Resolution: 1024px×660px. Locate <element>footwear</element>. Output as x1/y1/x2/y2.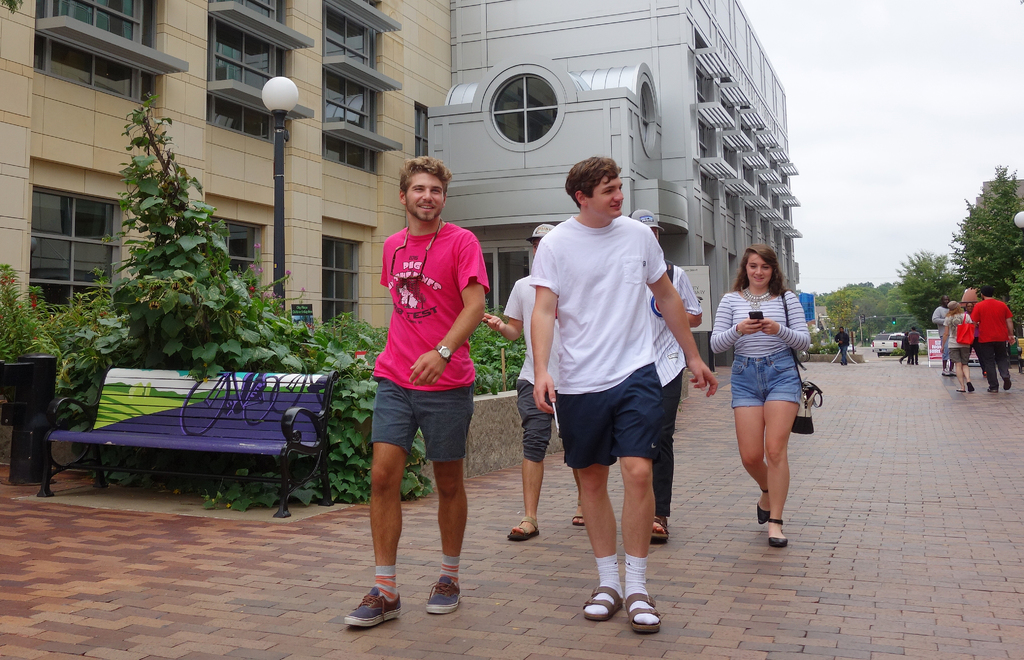
766/519/785/550.
